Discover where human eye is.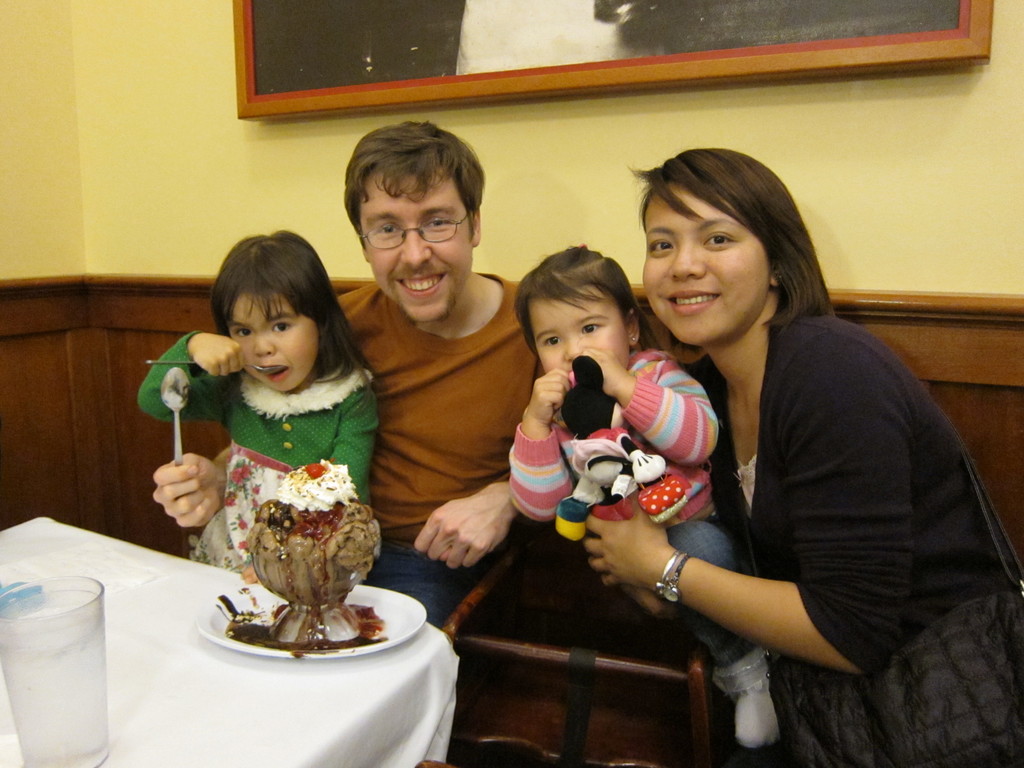
Discovered at [579,320,603,335].
